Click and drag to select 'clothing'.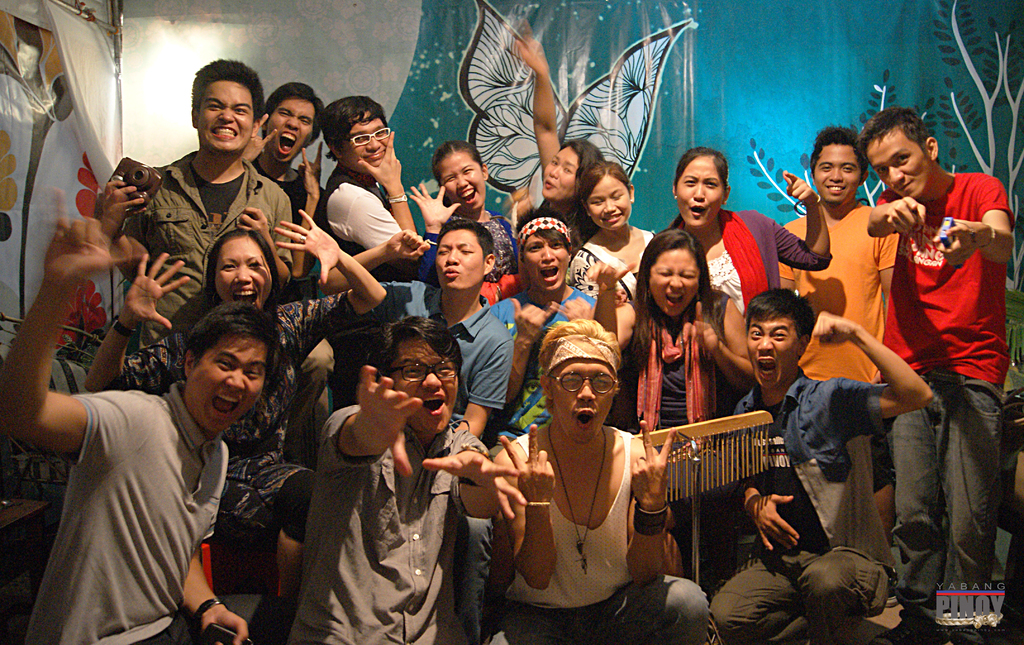
Selection: region(296, 382, 520, 644).
